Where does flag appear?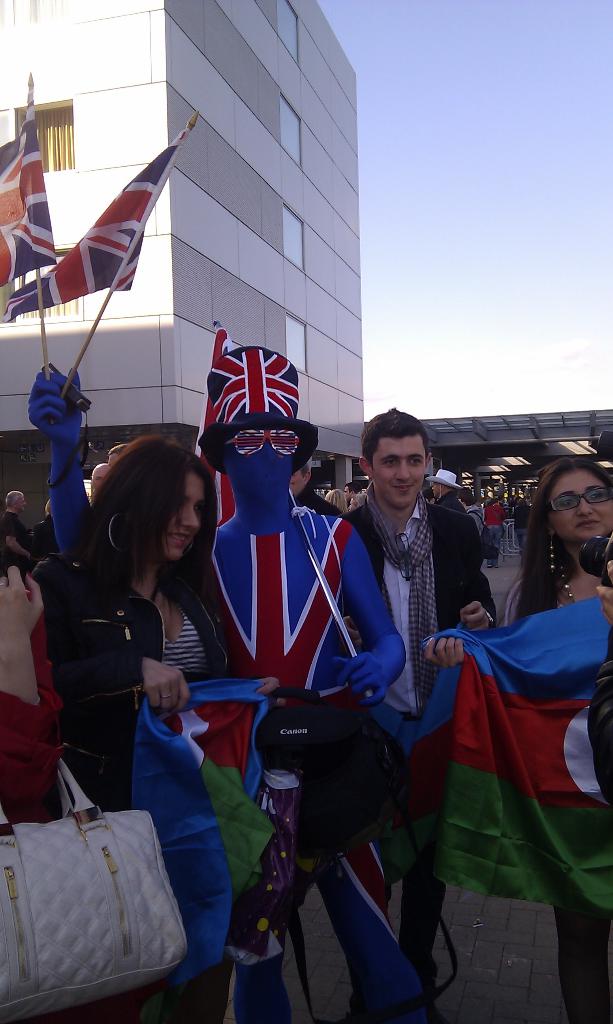
Appears at [427,596,612,892].
